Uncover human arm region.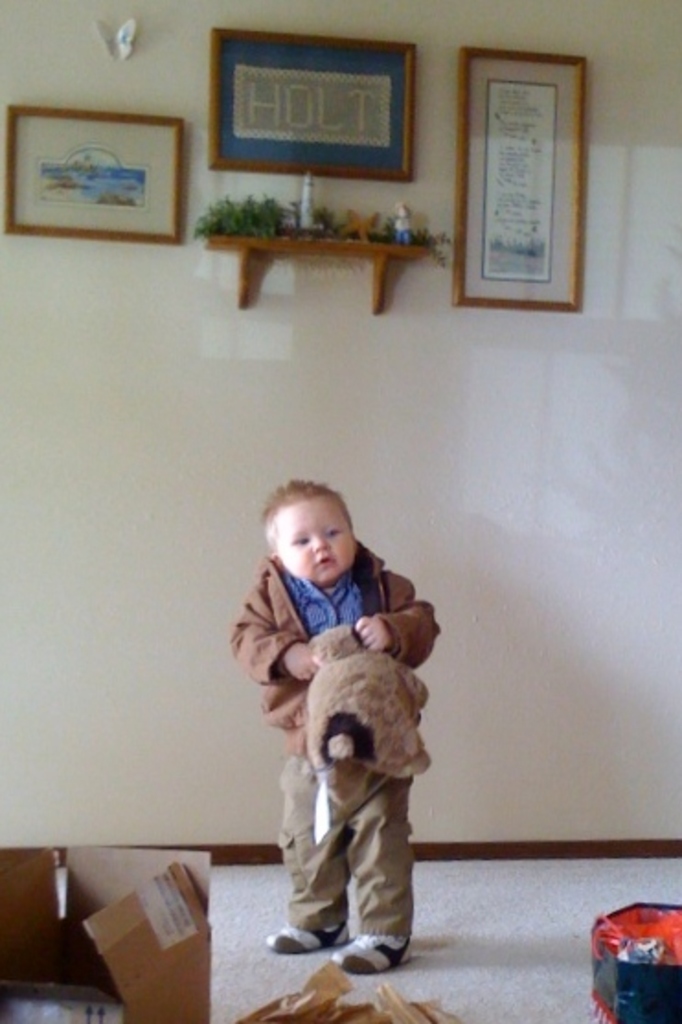
Uncovered: x1=226, y1=585, x2=316, y2=680.
